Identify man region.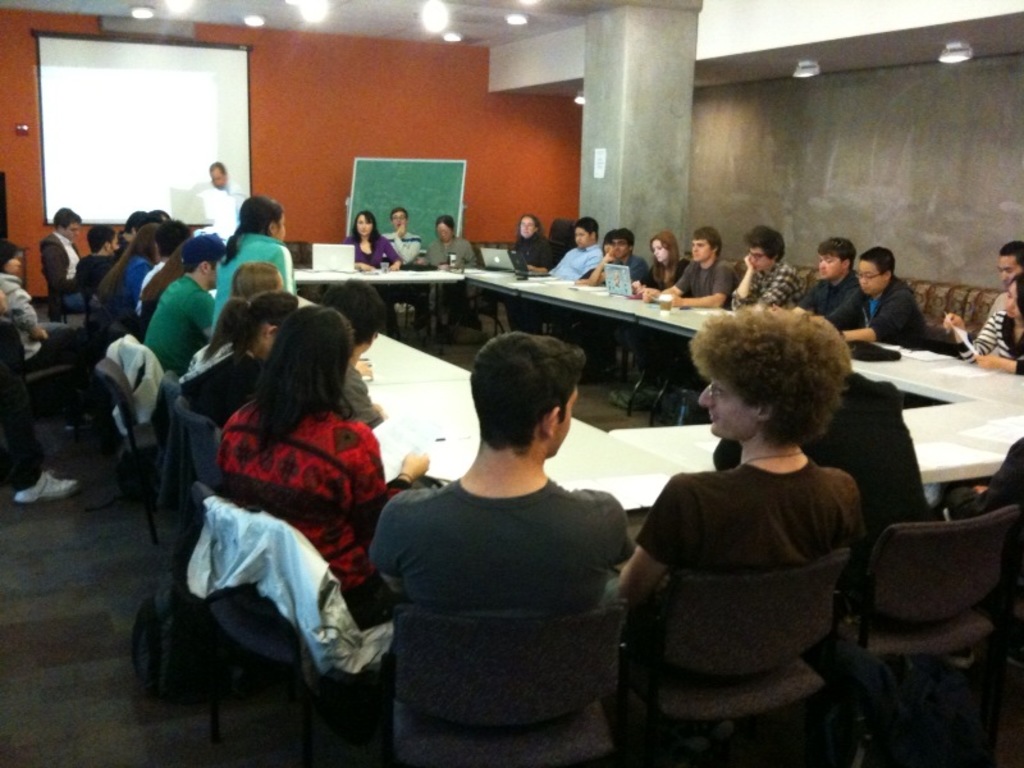
Region: [x1=781, y1=234, x2=863, y2=326].
